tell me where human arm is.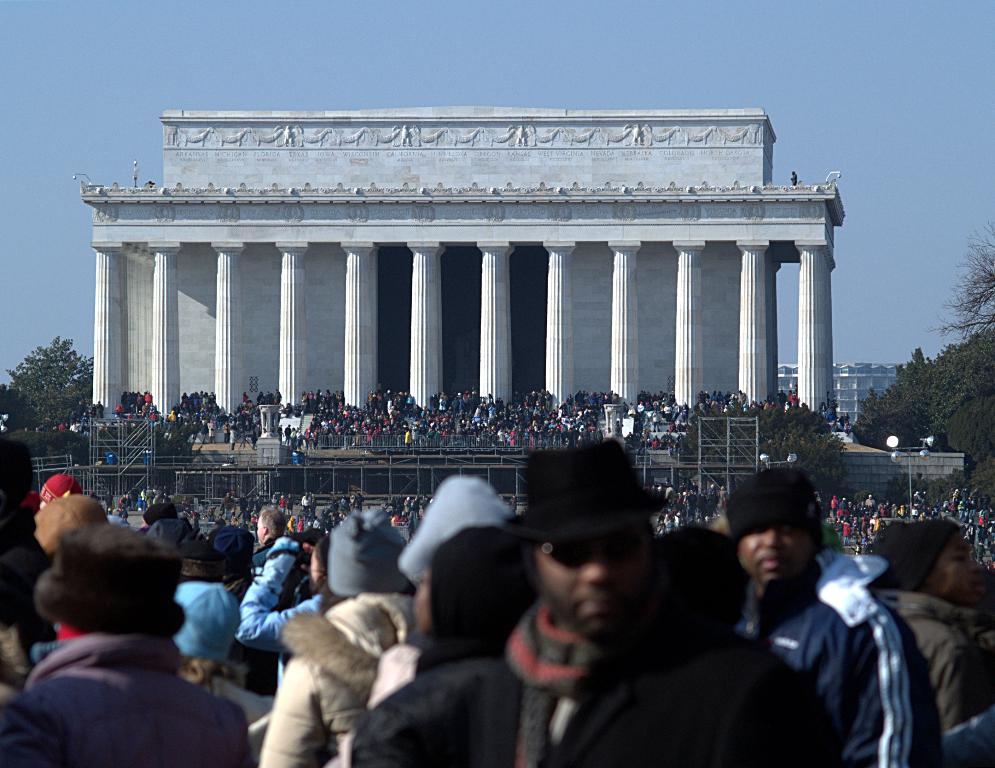
human arm is at x1=932, y1=624, x2=973, y2=716.
